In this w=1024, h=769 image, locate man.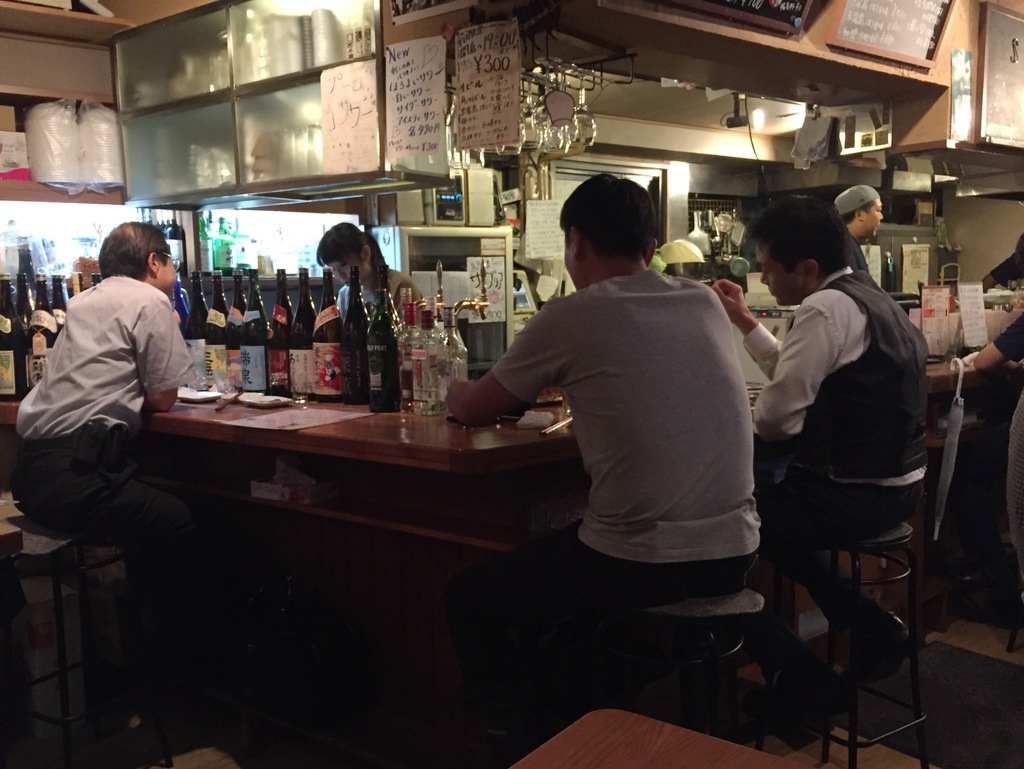
Bounding box: l=448, t=174, r=765, b=719.
